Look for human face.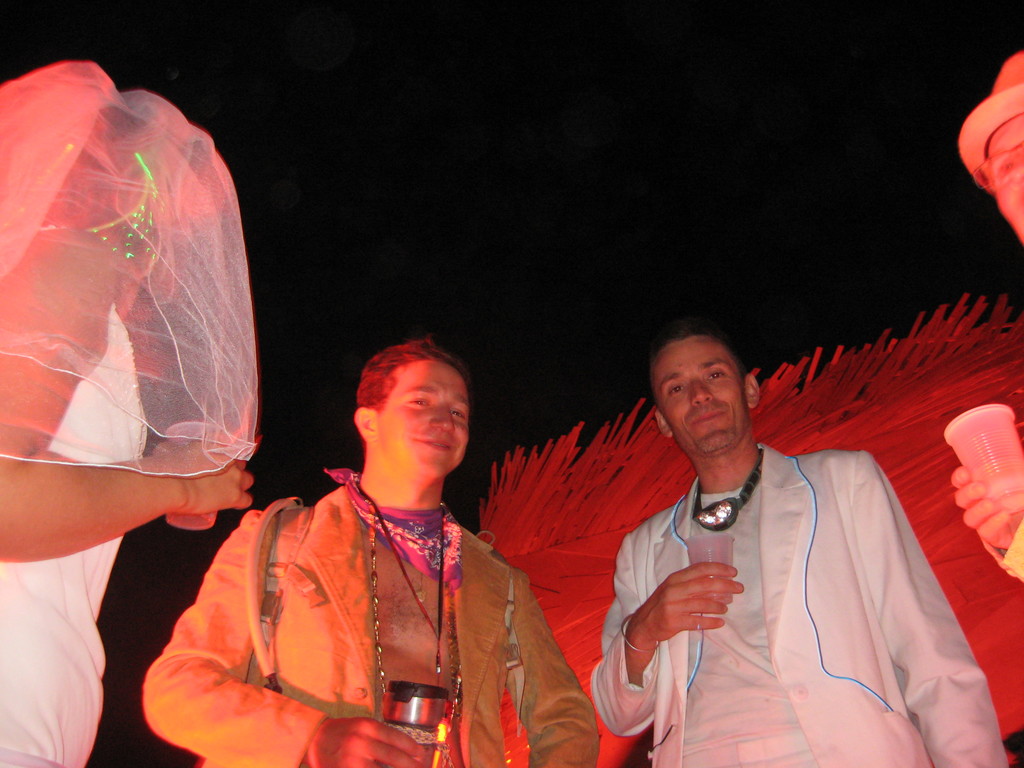
Found: [x1=650, y1=336, x2=749, y2=452].
